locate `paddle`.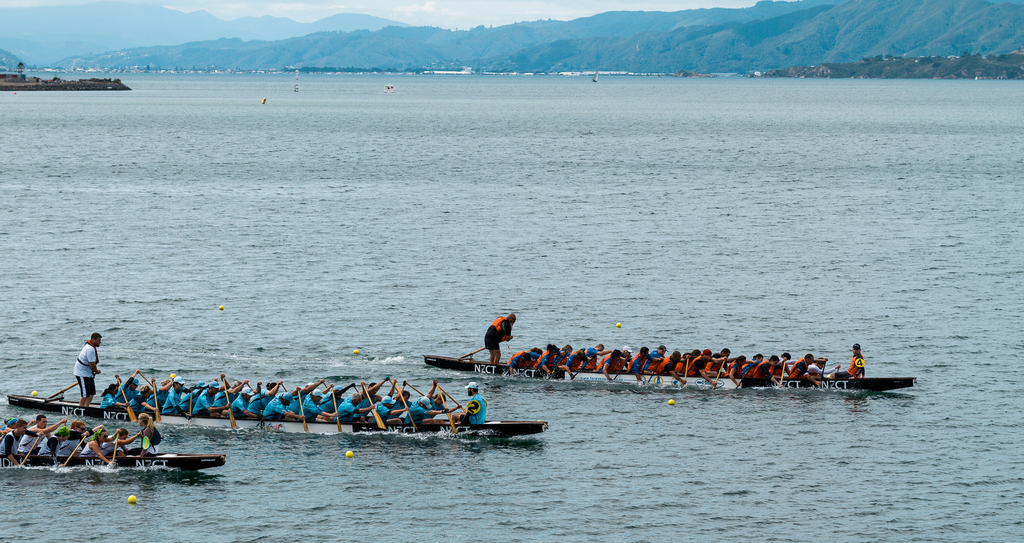
Bounding box: 436/370/467/416.
